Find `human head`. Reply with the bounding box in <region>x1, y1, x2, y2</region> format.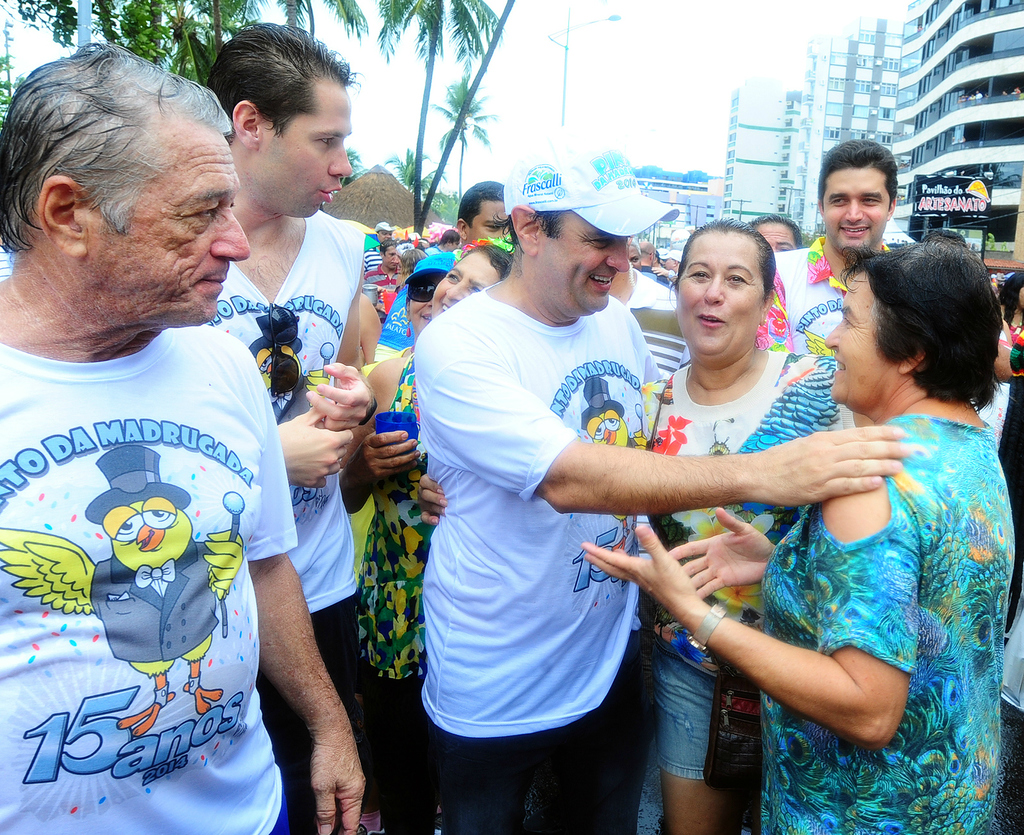
<region>430, 242, 516, 317</region>.
